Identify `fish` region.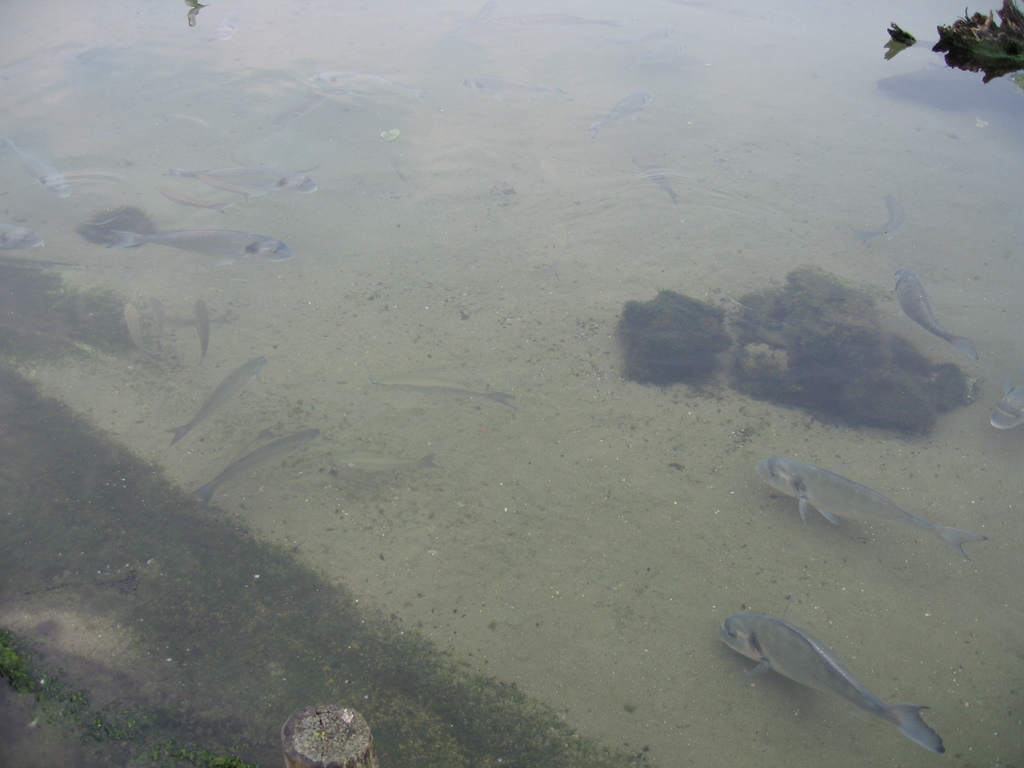
Region: box(0, 214, 46, 249).
